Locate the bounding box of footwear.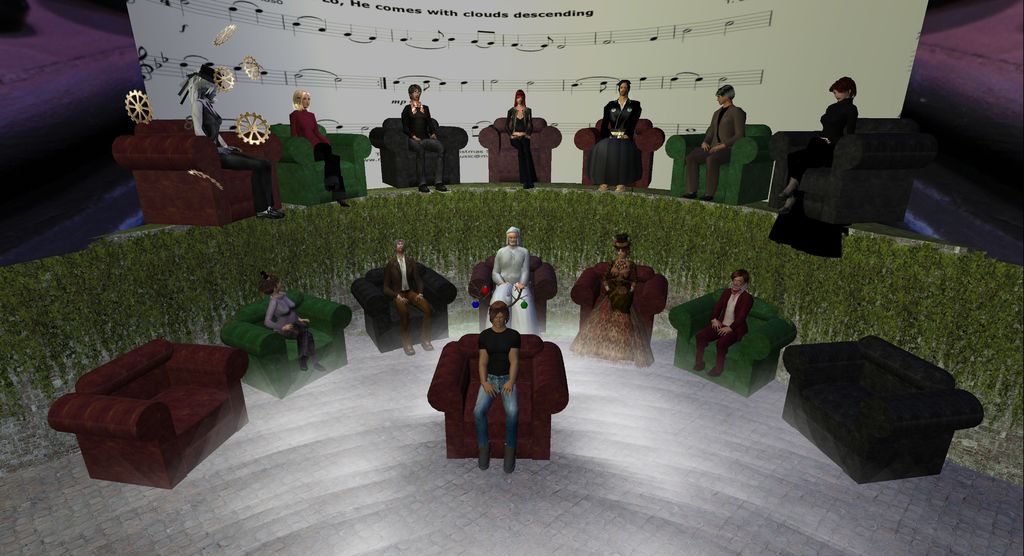
Bounding box: locate(502, 445, 518, 471).
